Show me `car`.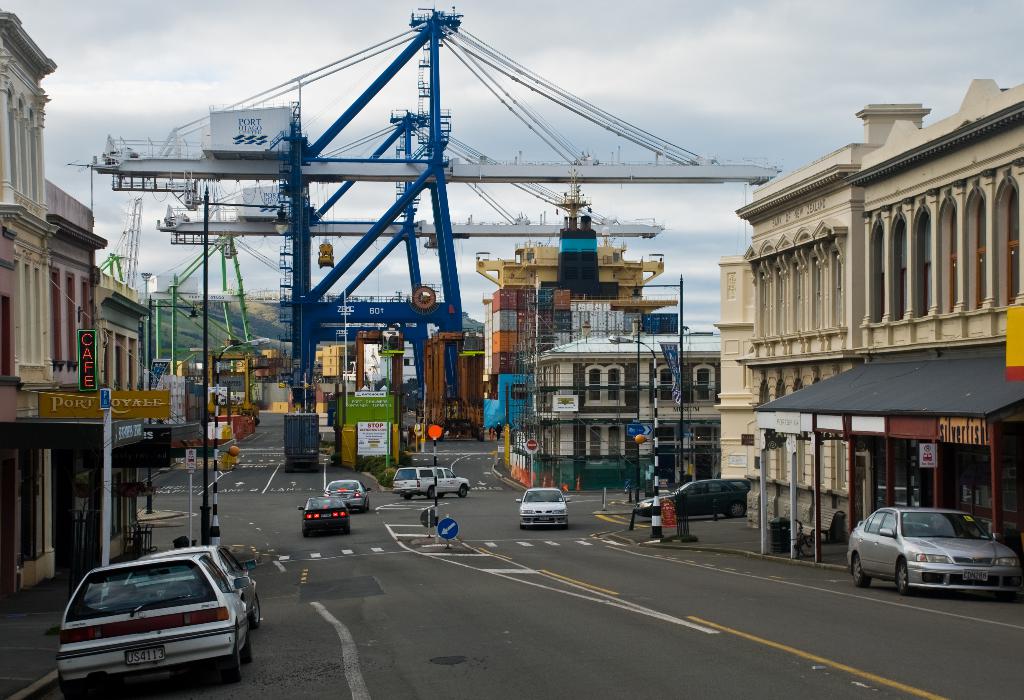
`car` is here: BBox(56, 560, 251, 699).
